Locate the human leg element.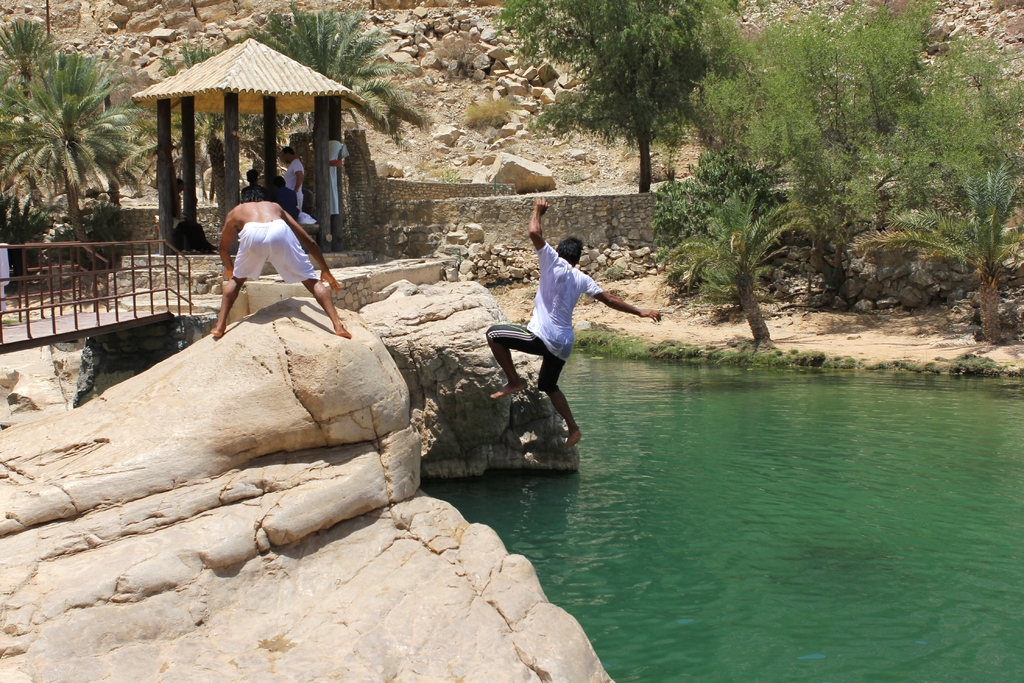
Element bbox: (left=207, top=280, right=243, bottom=341).
